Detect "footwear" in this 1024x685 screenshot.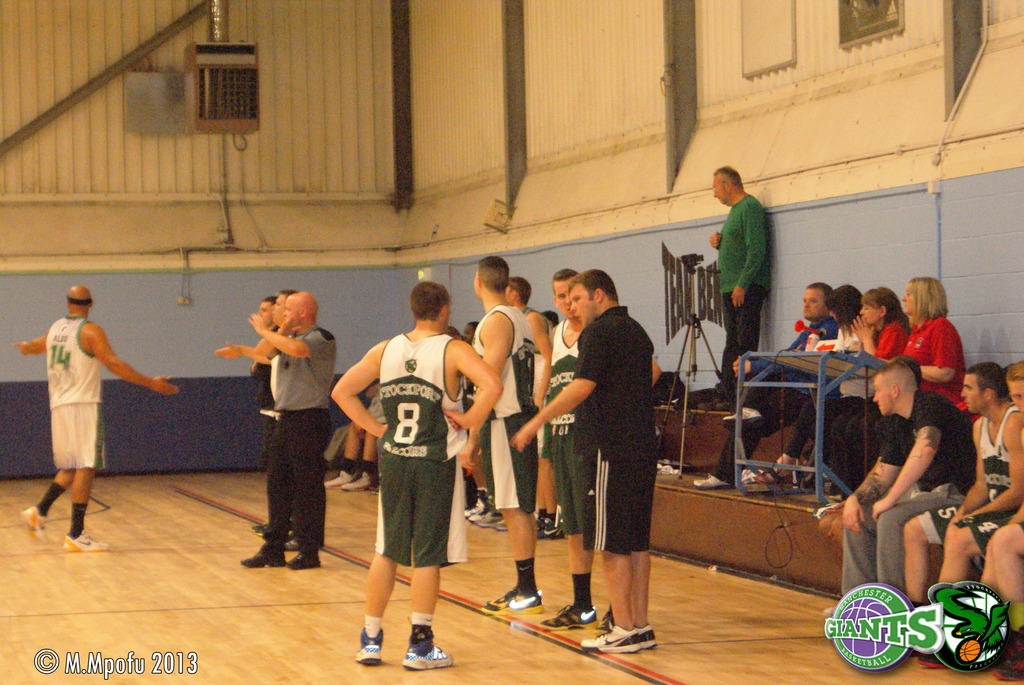
Detection: BBox(253, 522, 273, 536).
